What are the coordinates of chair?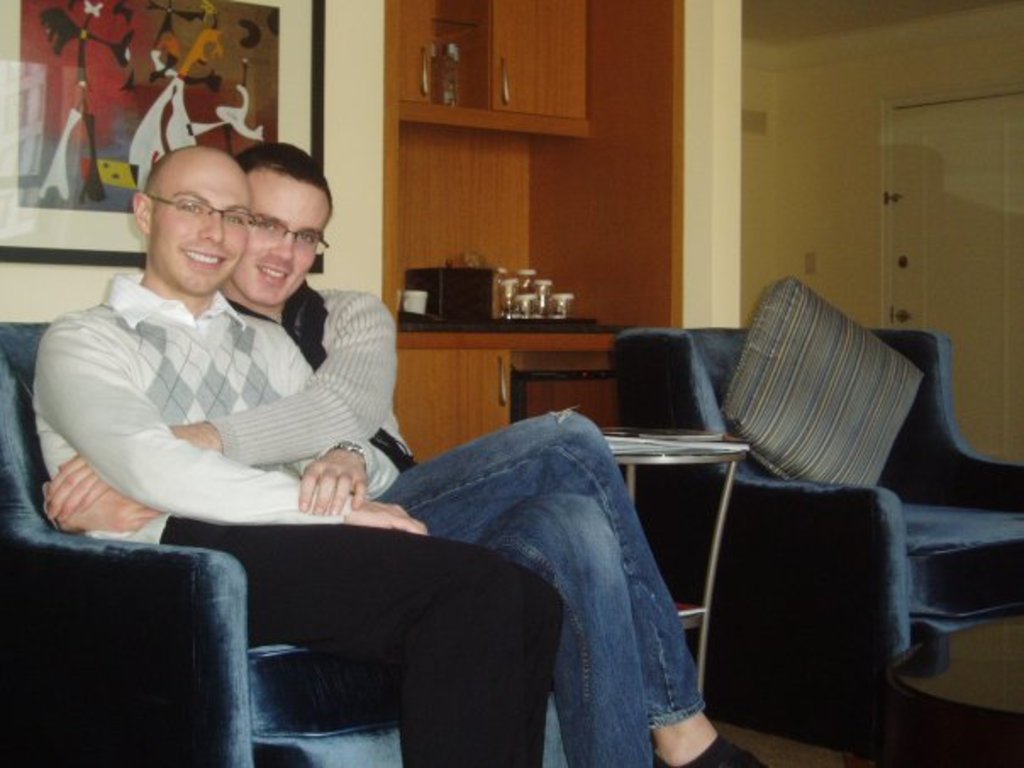
left=0, top=317, right=573, bottom=766.
